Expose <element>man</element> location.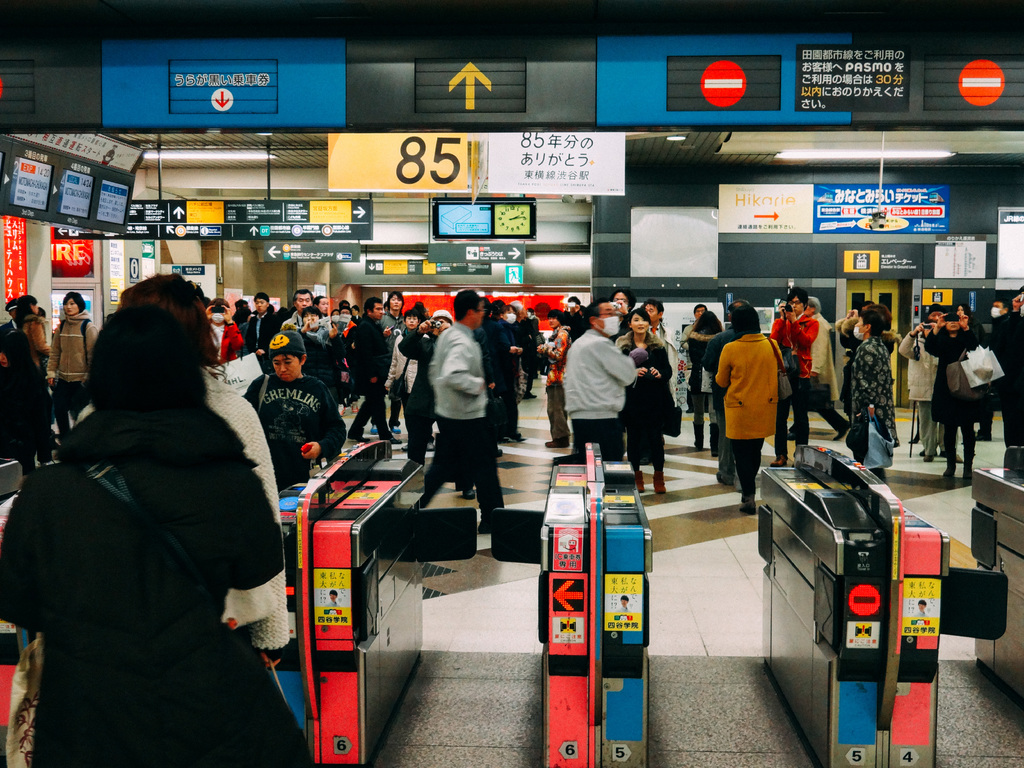
Exposed at pyautogui.locateOnScreen(680, 302, 718, 390).
